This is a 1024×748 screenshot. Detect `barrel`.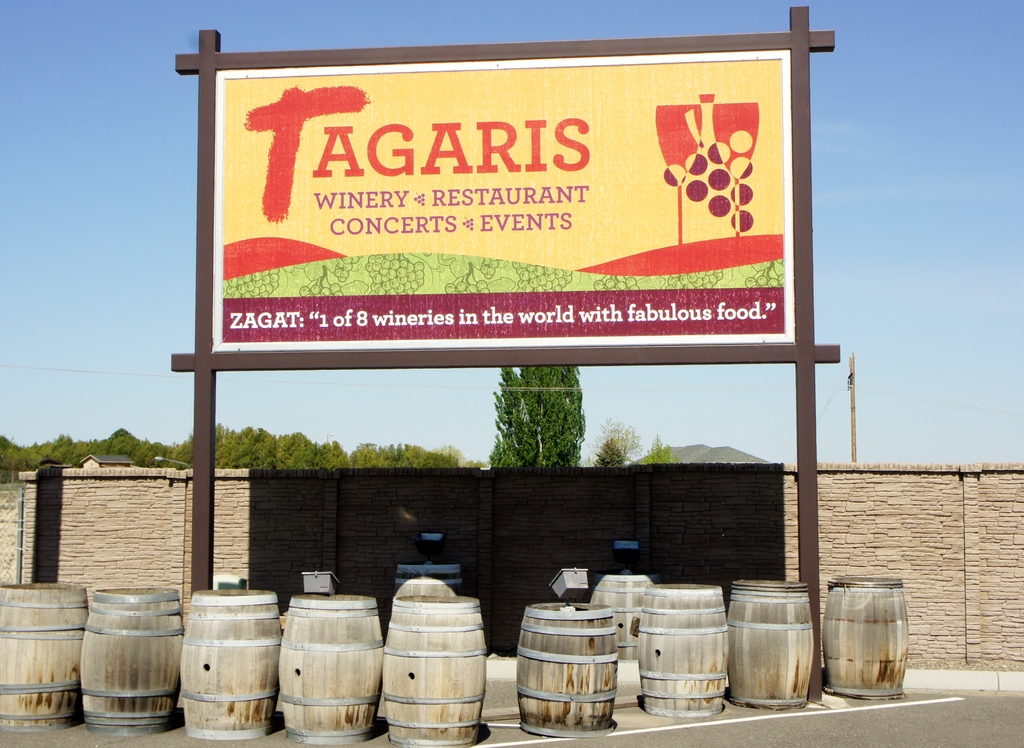
box(726, 571, 818, 719).
